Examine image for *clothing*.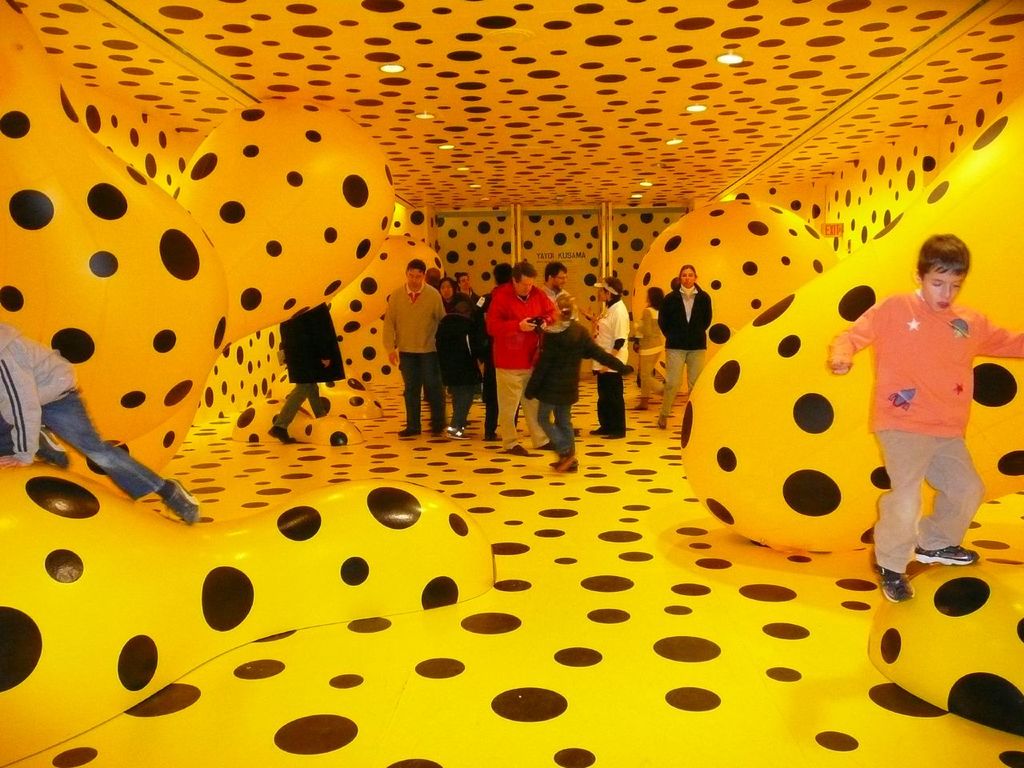
Examination result: 627 306 666 406.
